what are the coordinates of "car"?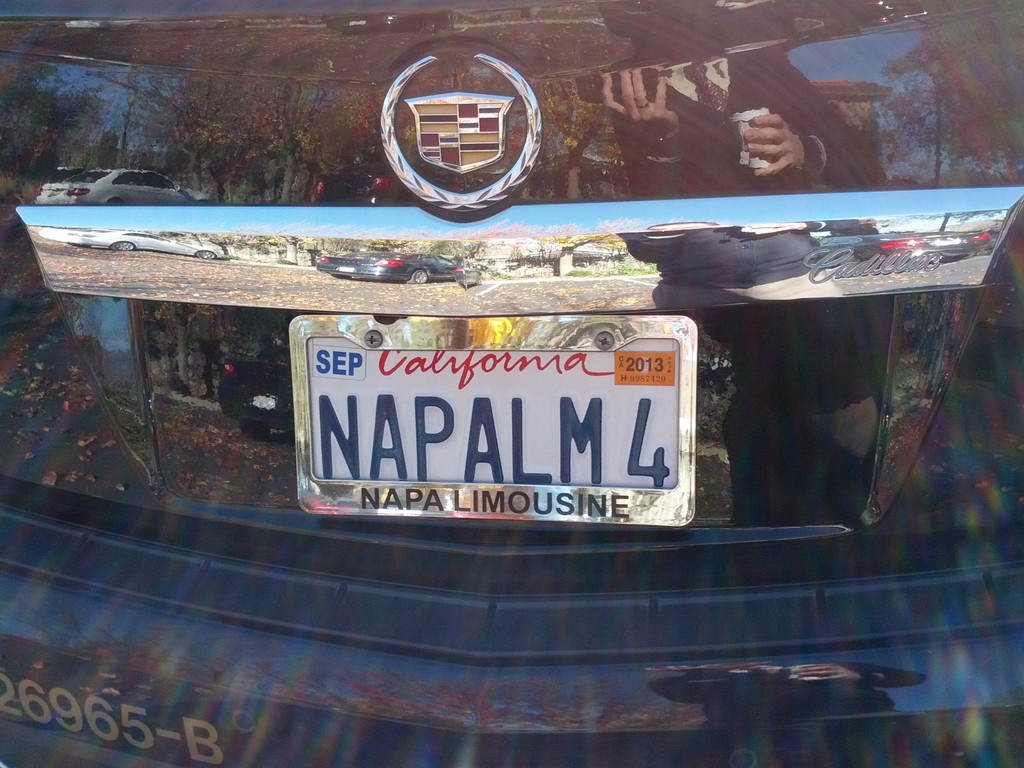
bbox=[0, 0, 1023, 767].
